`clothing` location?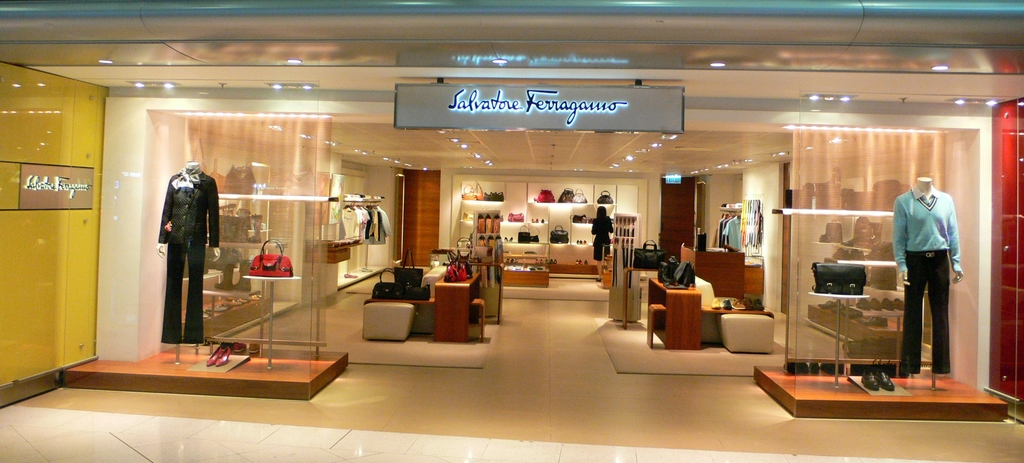
<region>370, 209, 394, 243</region>
